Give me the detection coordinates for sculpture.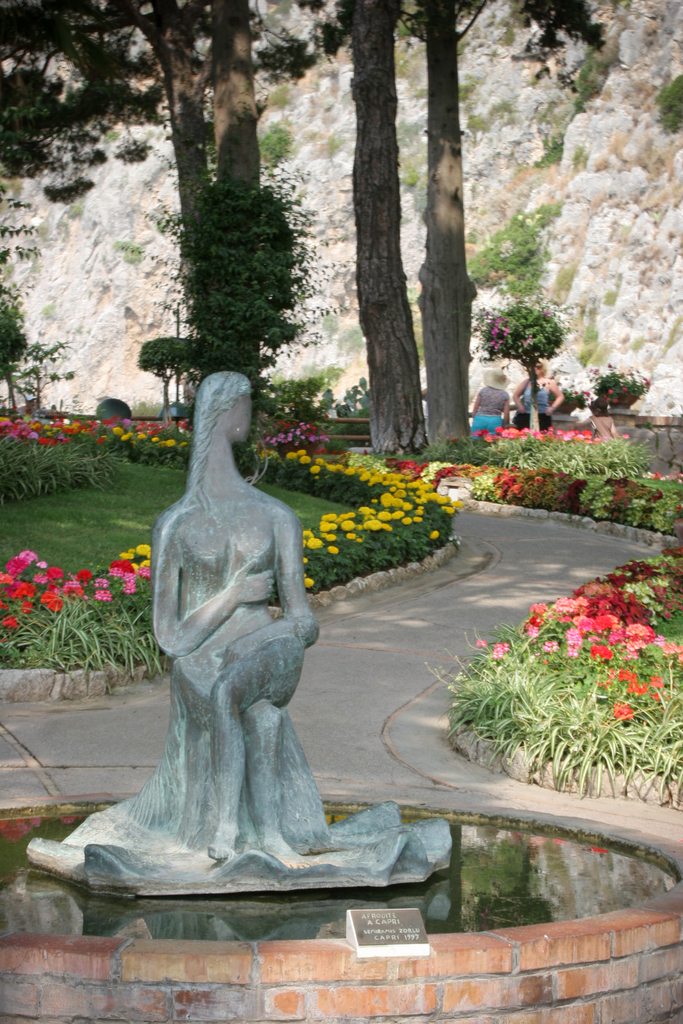
97/351/358/902.
